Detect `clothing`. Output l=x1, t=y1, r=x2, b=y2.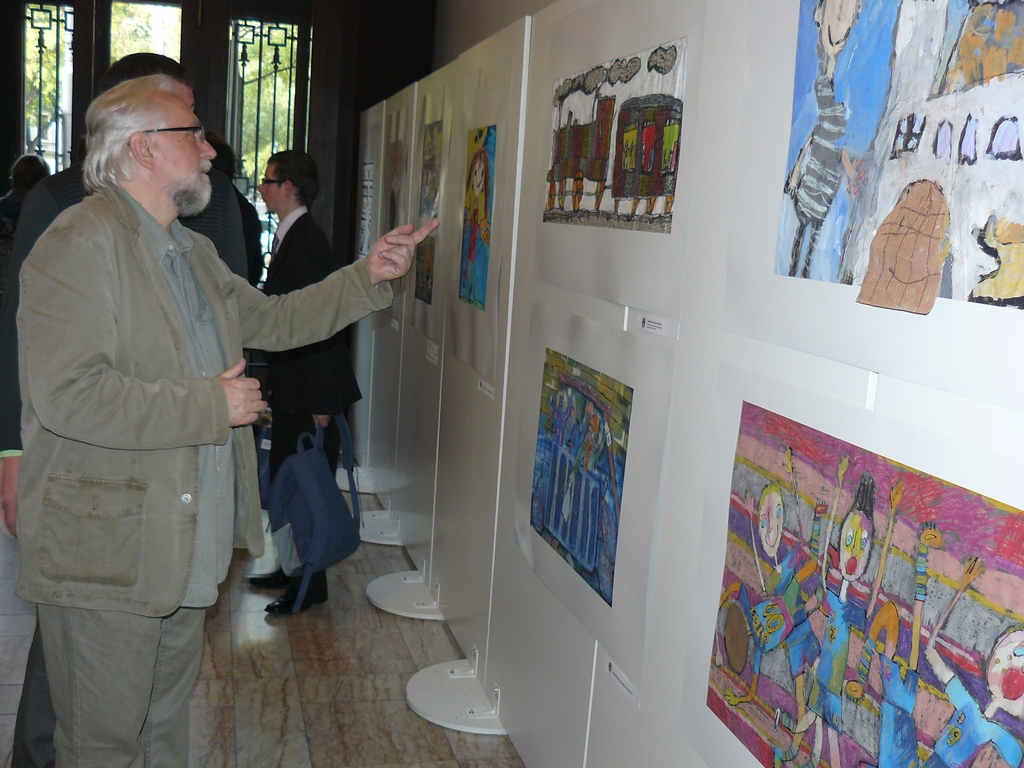
l=10, t=172, r=396, b=614.
